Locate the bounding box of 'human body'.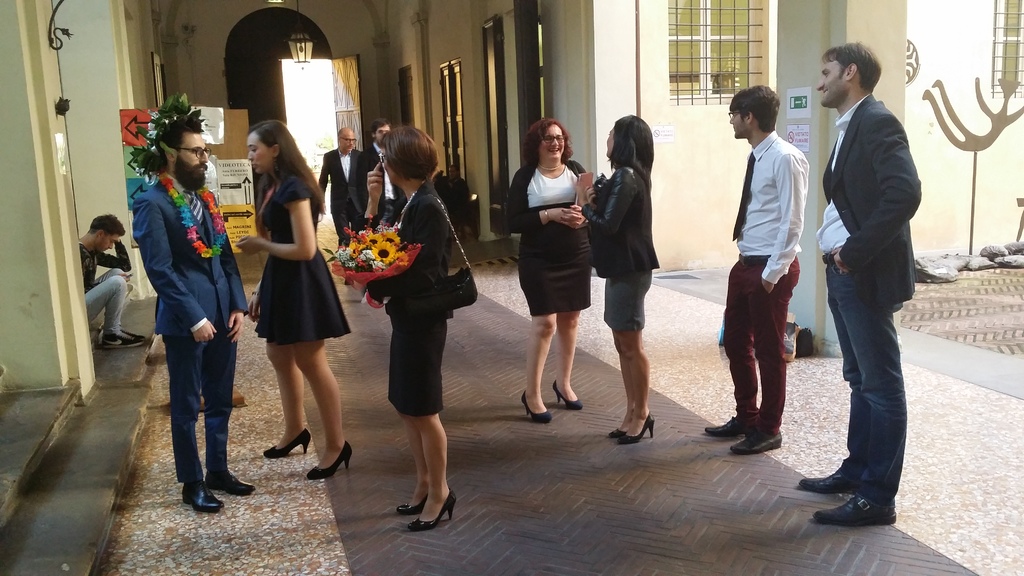
Bounding box: {"x1": 75, "y1": 211, "x2": 148, "y2": 355}.
